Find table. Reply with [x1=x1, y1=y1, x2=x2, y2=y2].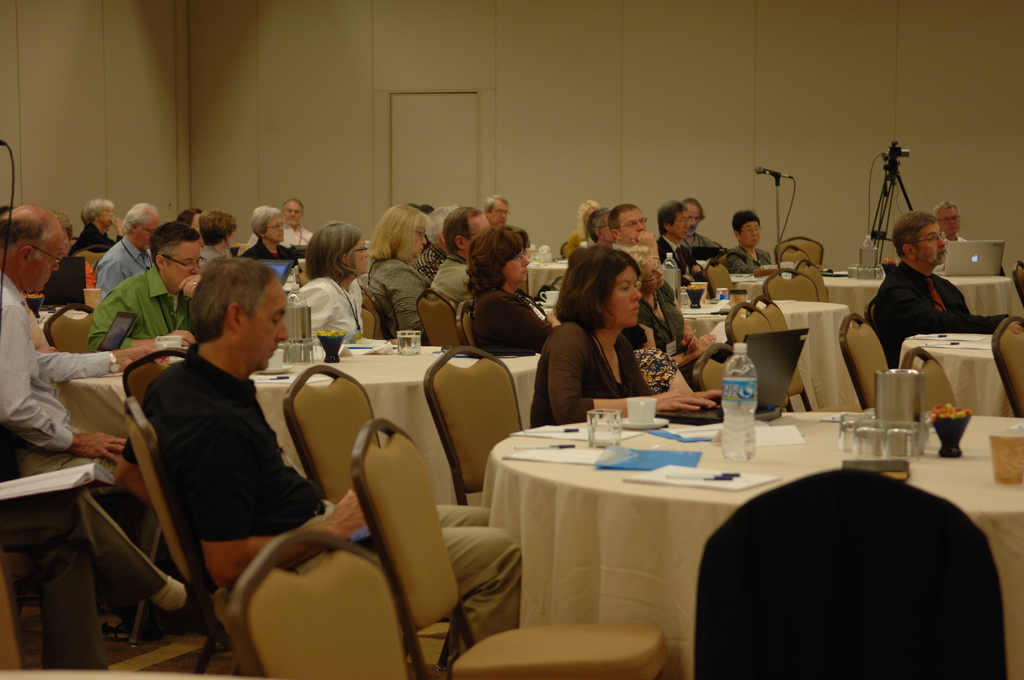
[x1=479, y1=411, x2=1023, y2=679].
